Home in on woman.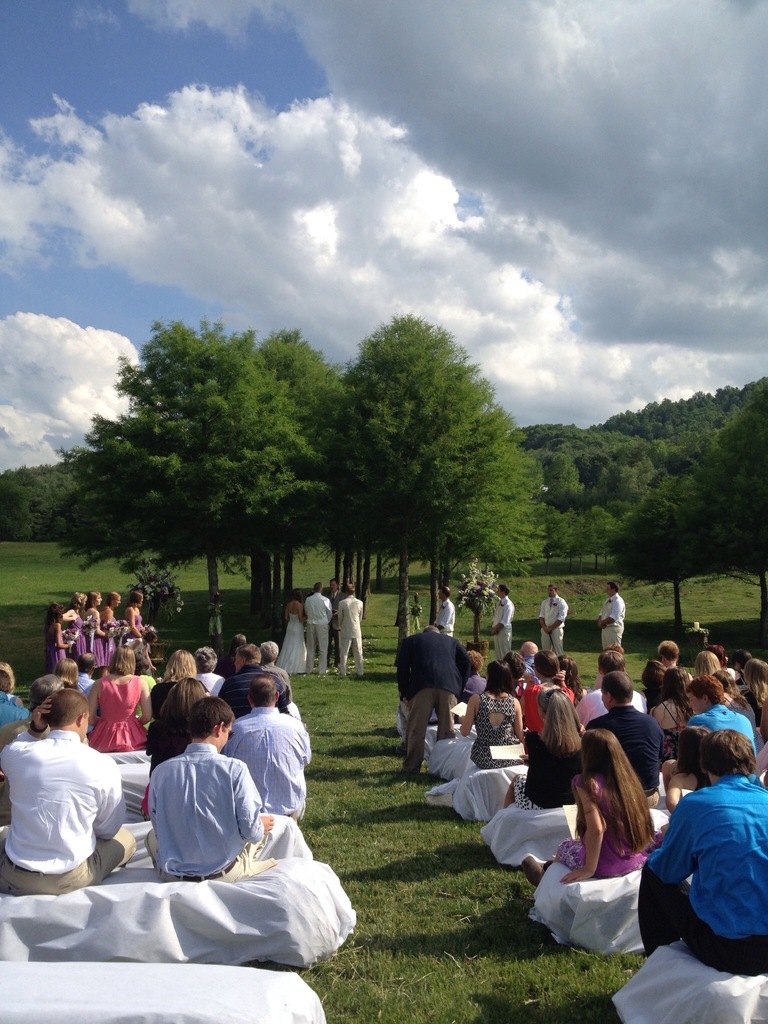
Homed in at (x1=269, y1=588, x2=305, y2=675).
